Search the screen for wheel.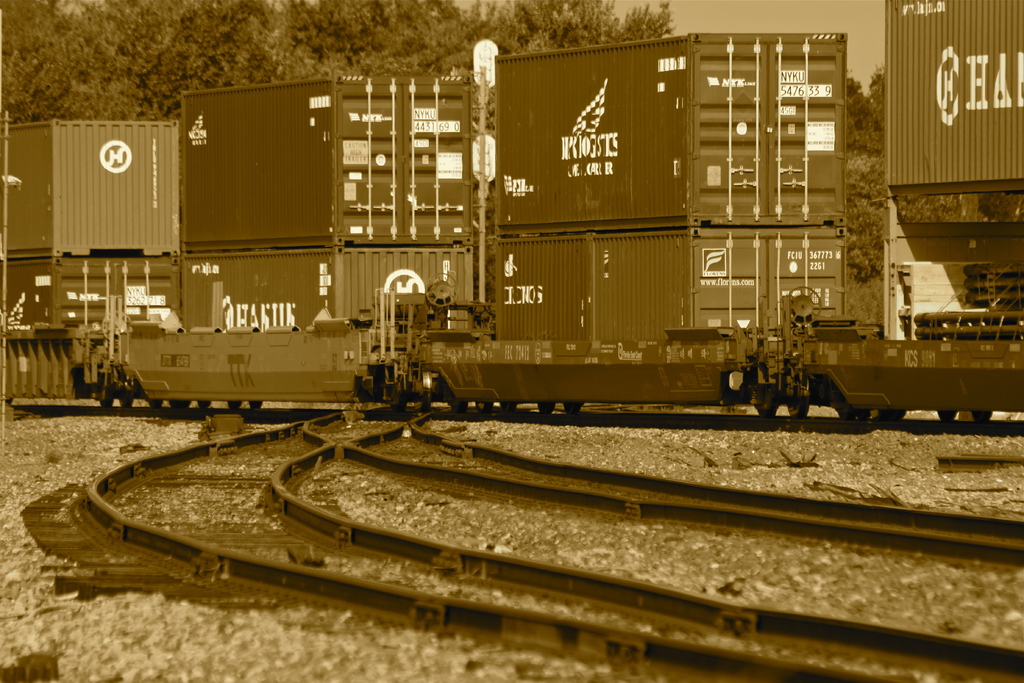
Found at left=394, top=399, right=406, bottom=411.
